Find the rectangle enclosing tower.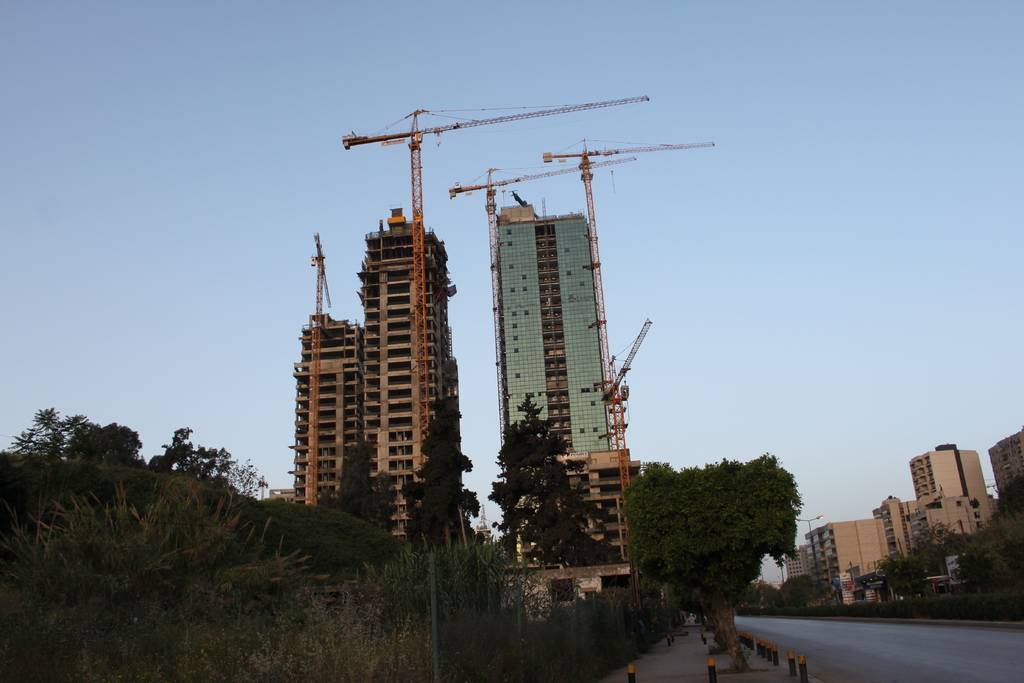
(x1=486, y1=199, x2=615, y2=448).
